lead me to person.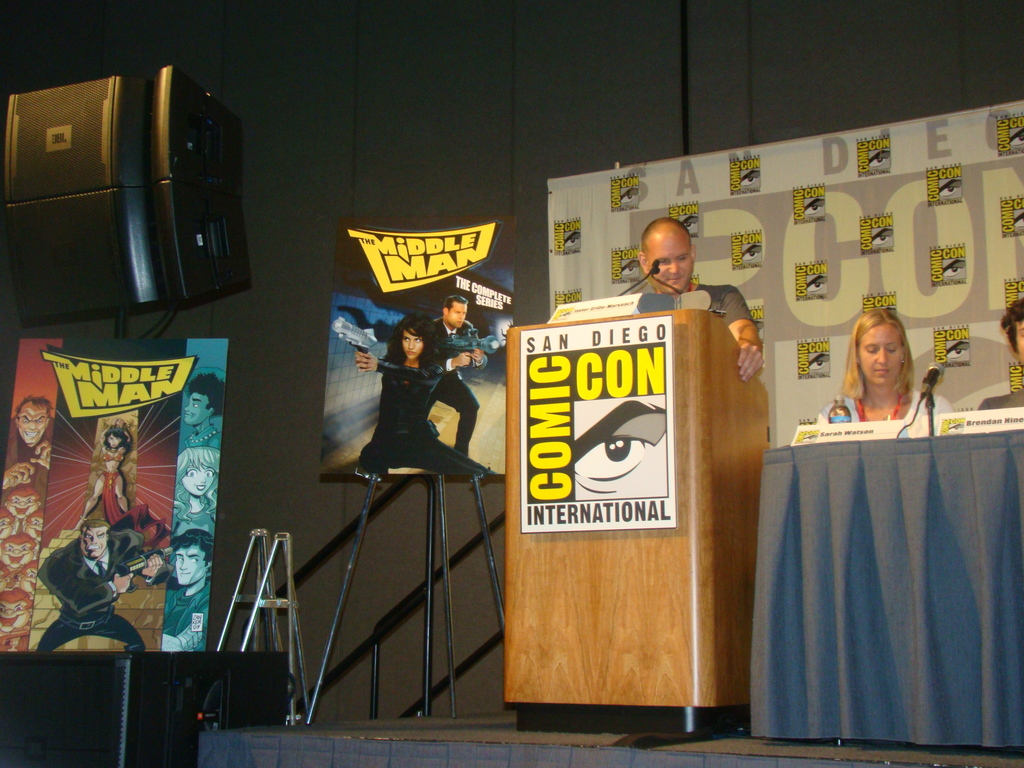
Lead to box(35, 515, 178, 653).
